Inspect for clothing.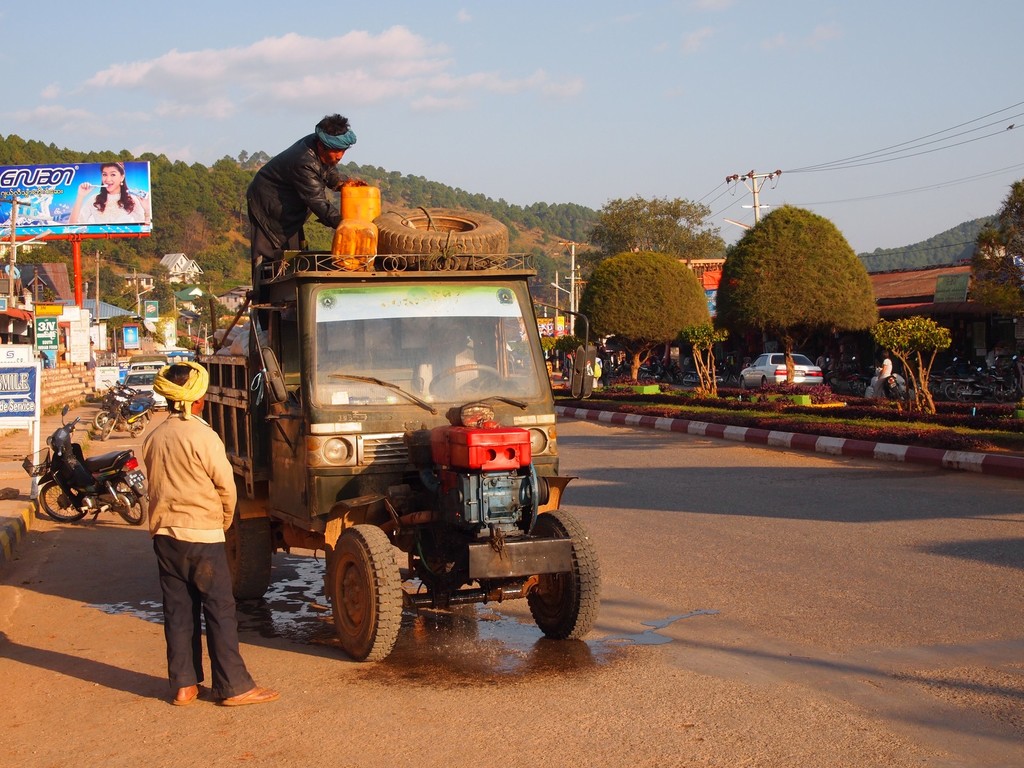
Inspection: detection(241, 120, 344, 275).
